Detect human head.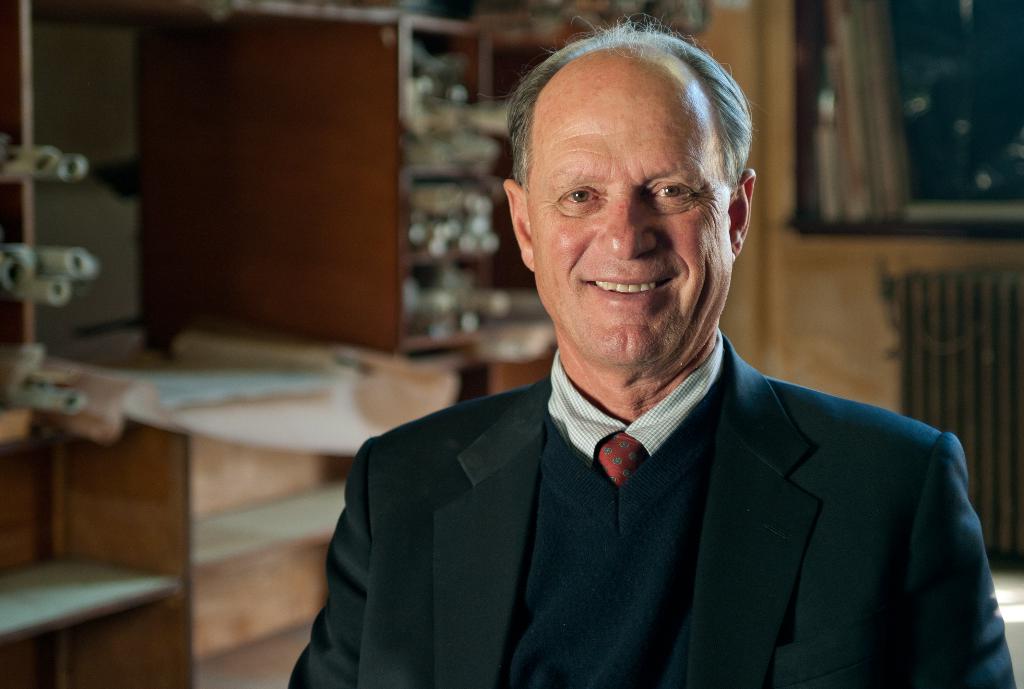
Detected at 506 14 758 329.
